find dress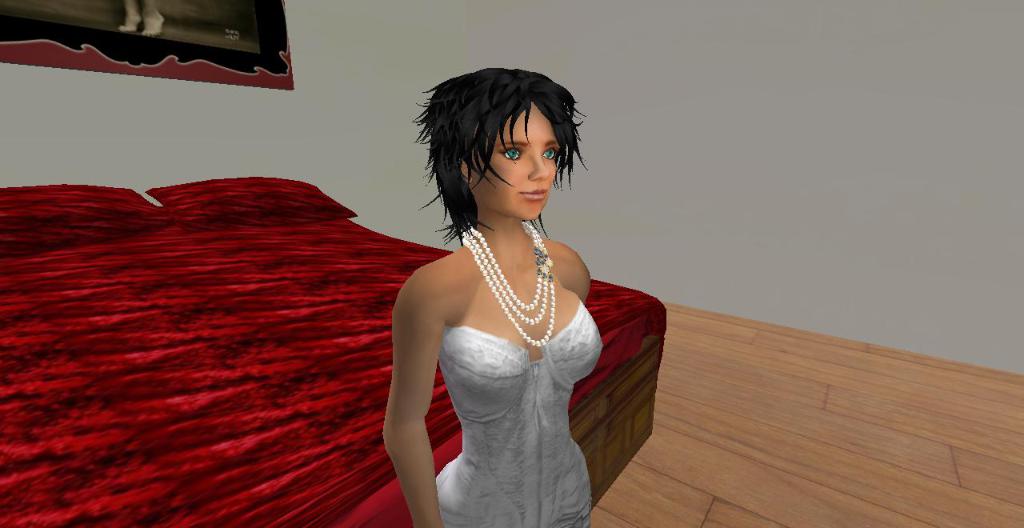
[left=437, top=302, right=608, bottom=527]
